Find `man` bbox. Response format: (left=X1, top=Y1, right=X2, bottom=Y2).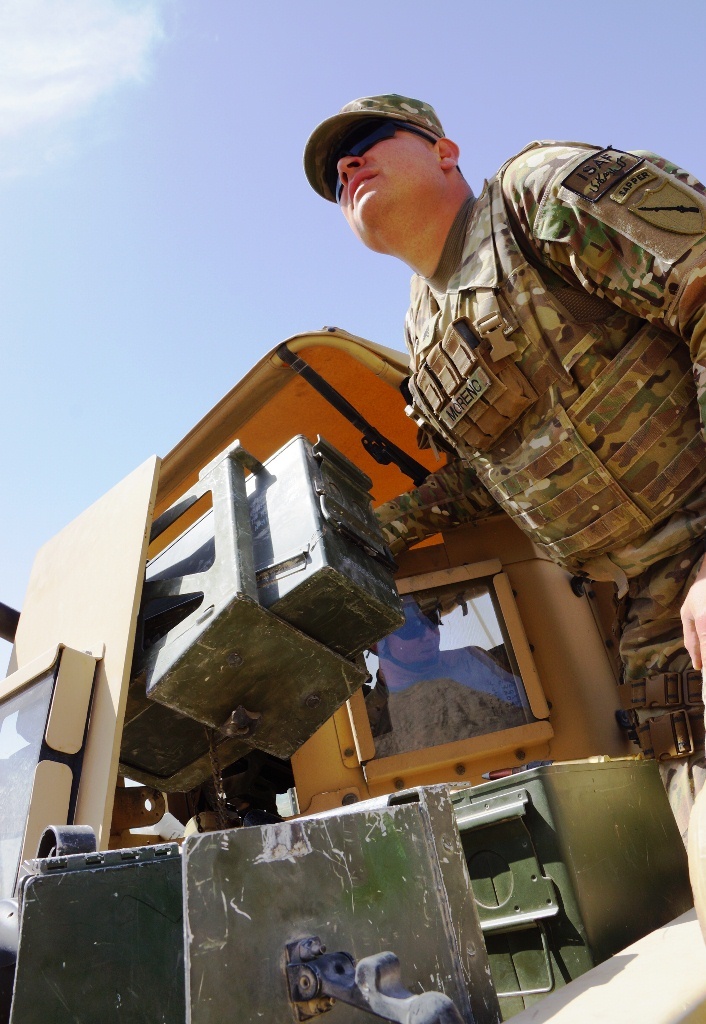
(left=366, top=602, right=546, bottom=760).
